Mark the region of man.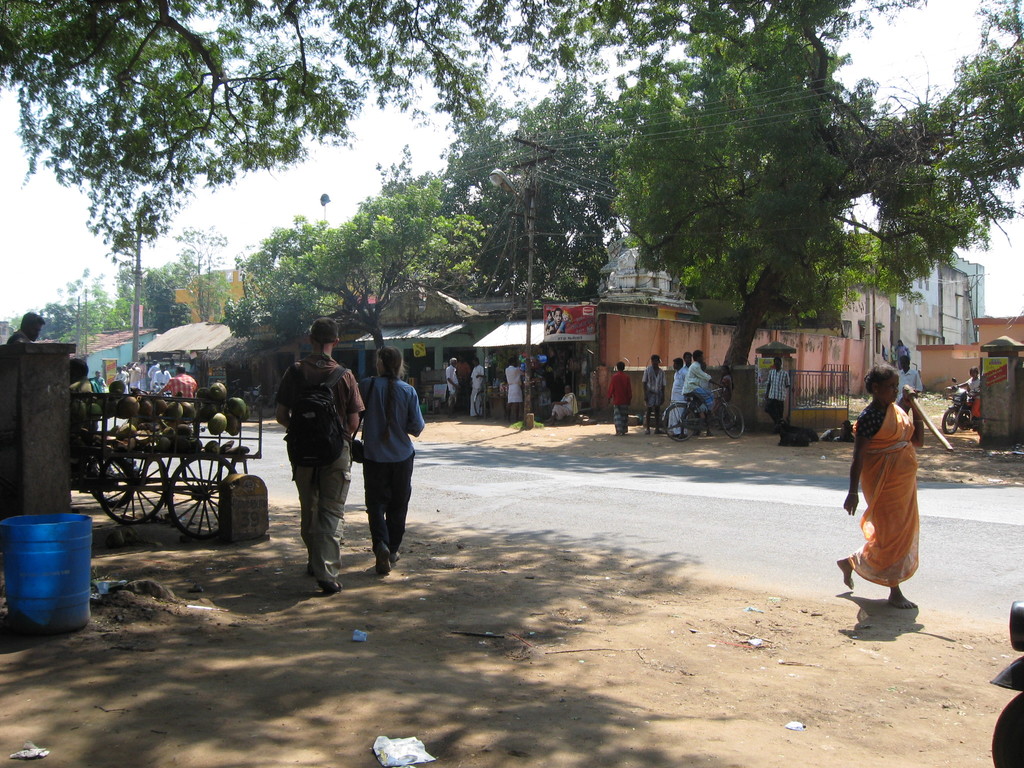
Region: <bbox>643, 354, 668, 436</bbox>.
